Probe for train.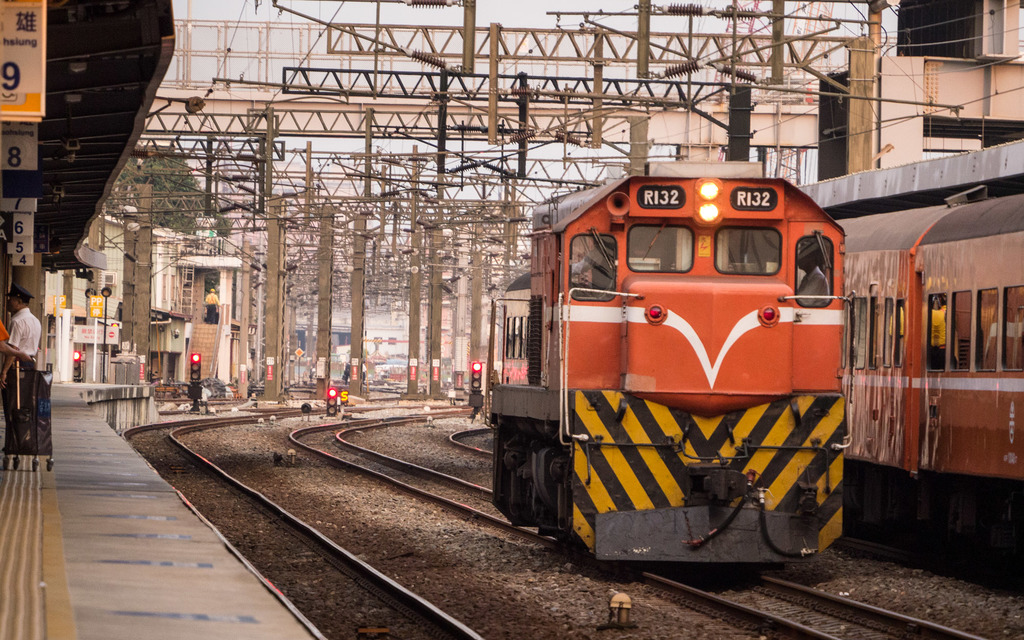
Probe result: crop(499, 183, 1023, 548).
